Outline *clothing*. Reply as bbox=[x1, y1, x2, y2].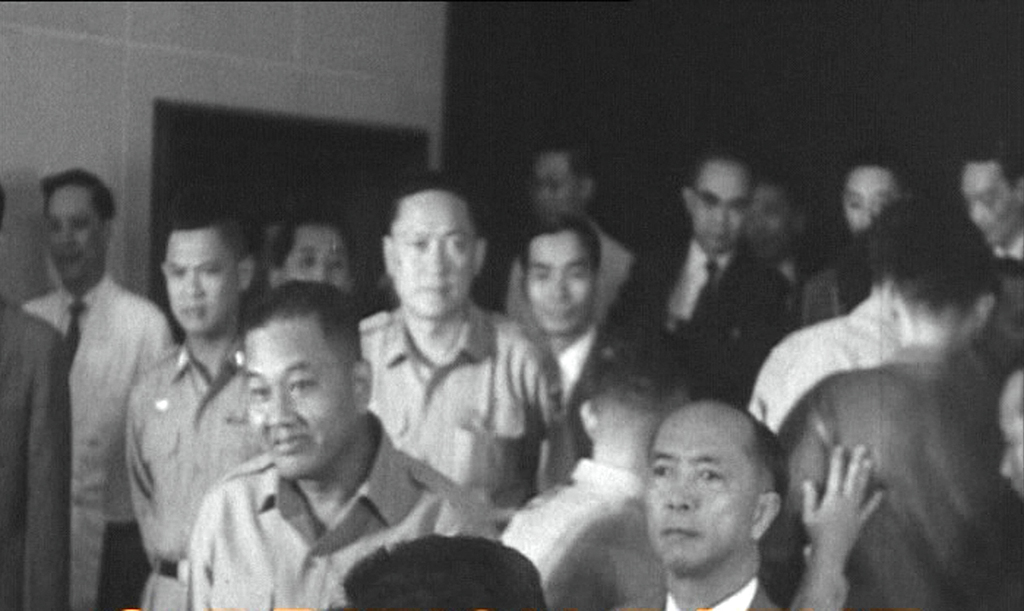
bbox=[753, 294, 906, 431].
